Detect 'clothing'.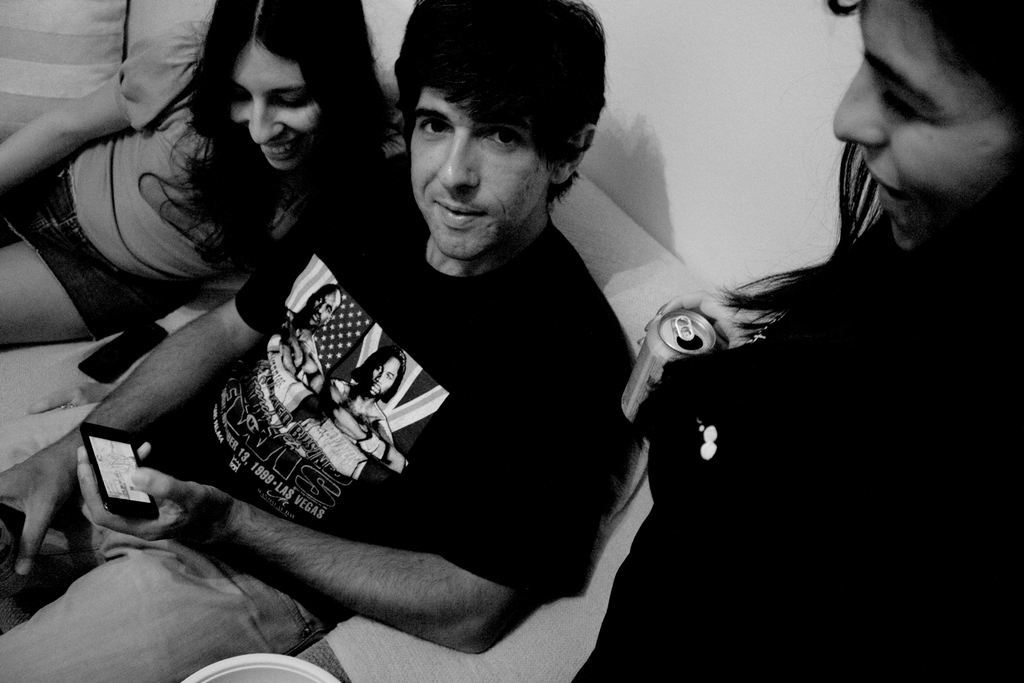
Detected at region(589, 205, 1023, 682).
